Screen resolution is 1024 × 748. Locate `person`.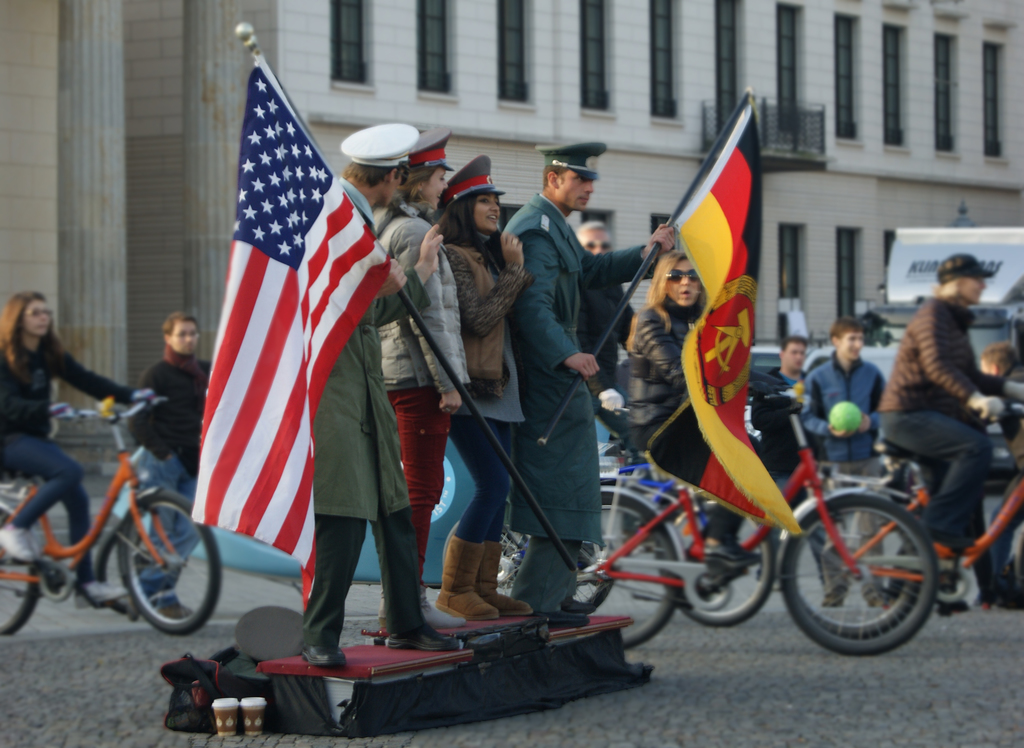
pyautogui.locateOnScreen(127, 316, 218, 612).
